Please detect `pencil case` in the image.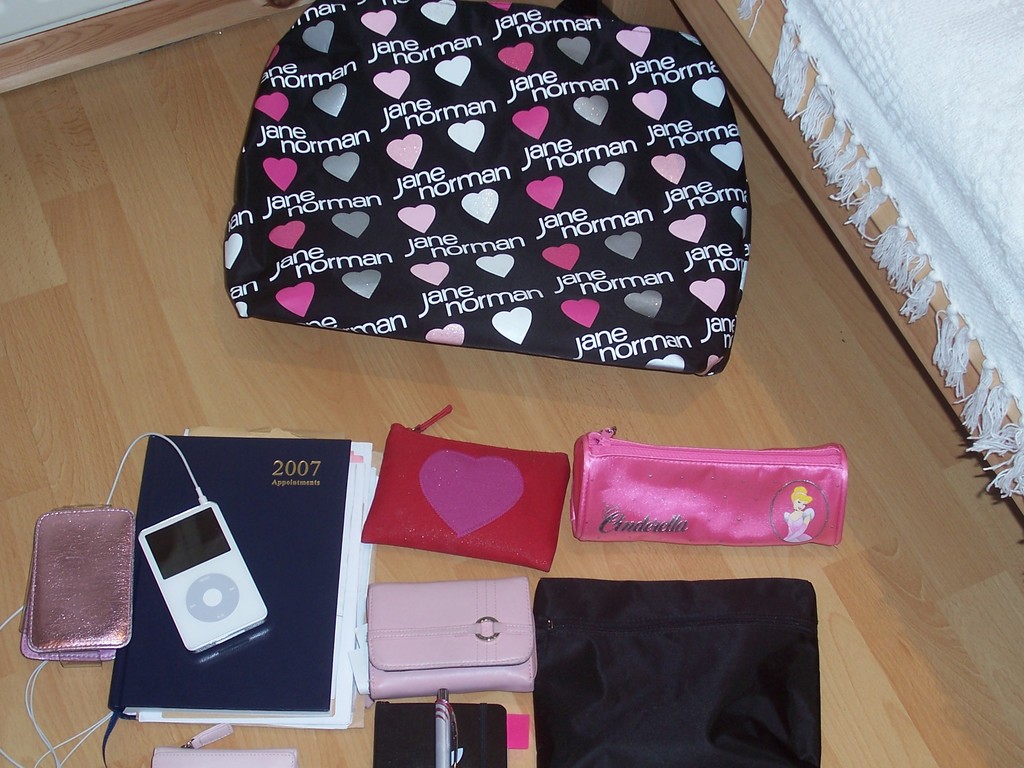
locate(567, 424, 845, 545).
